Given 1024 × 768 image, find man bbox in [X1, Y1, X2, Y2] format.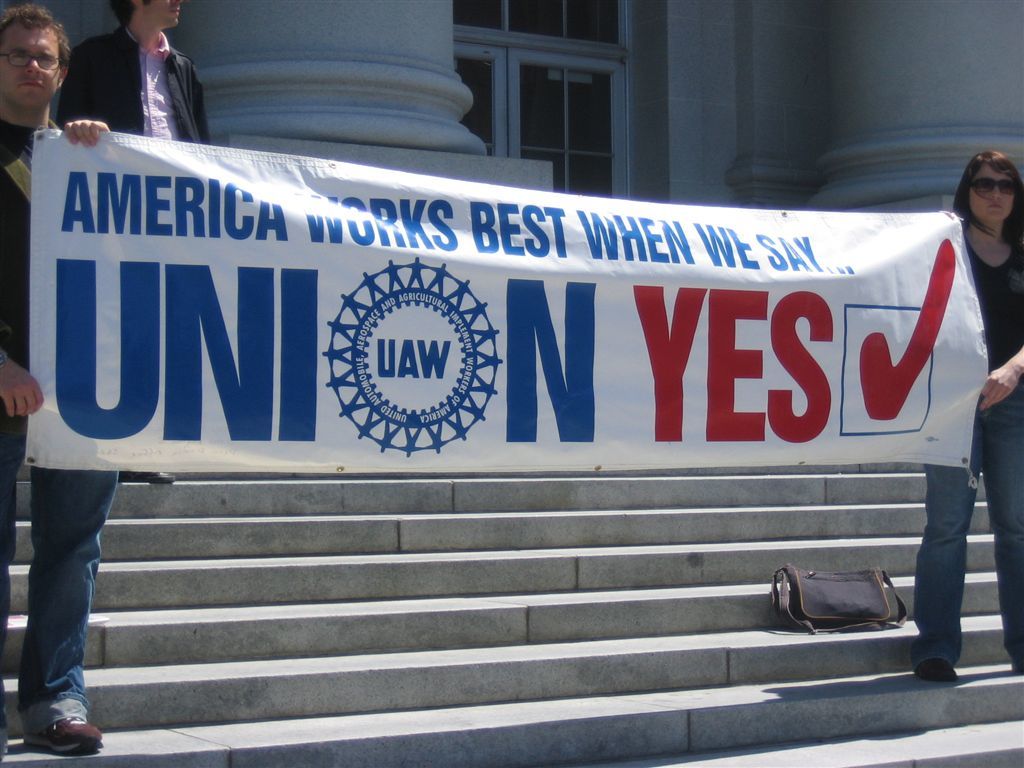
[59, 0, 208, 480].
